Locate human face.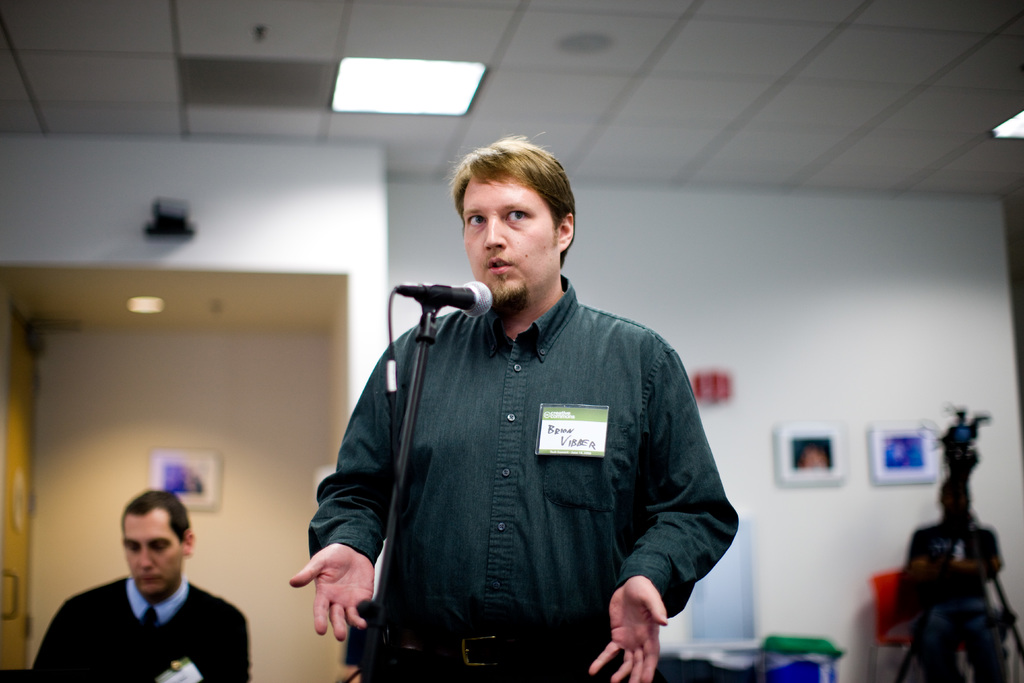
Bounding box: 462:177:561:306.
